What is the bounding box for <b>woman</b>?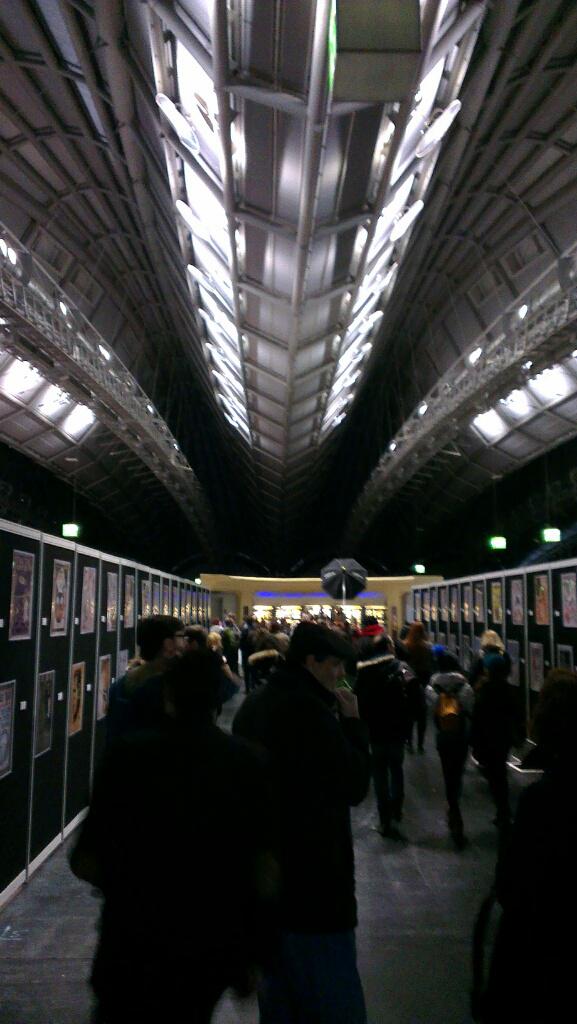
471 633 514 817.
